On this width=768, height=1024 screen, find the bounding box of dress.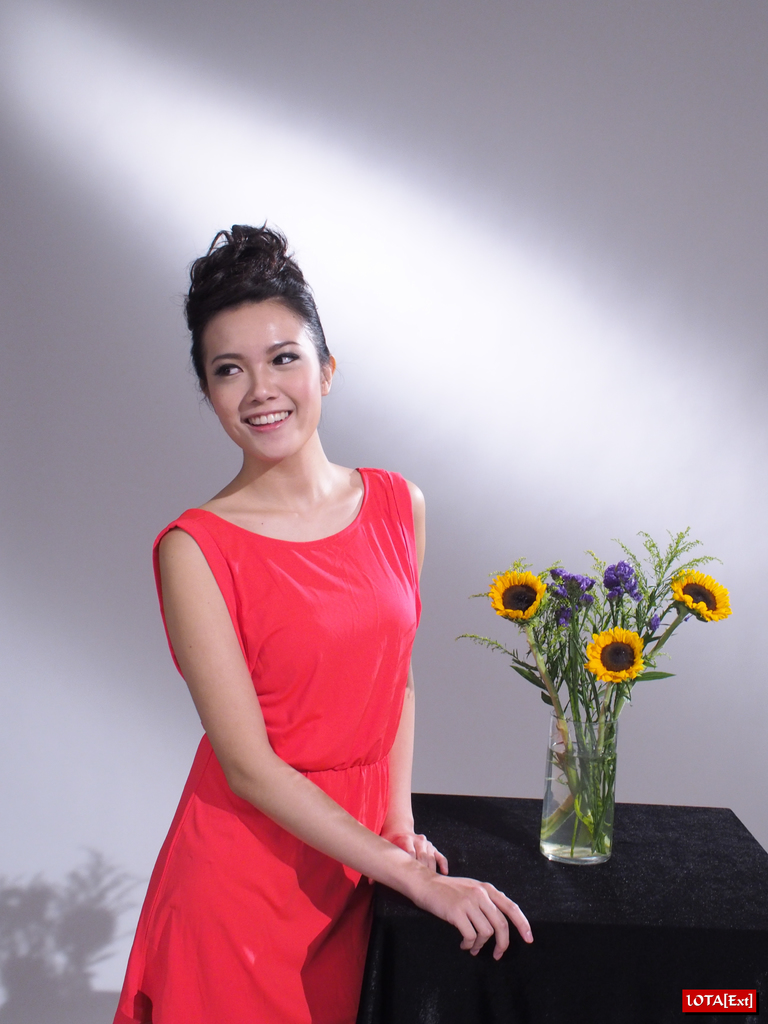
Bounding box: 143 449 467 996.
